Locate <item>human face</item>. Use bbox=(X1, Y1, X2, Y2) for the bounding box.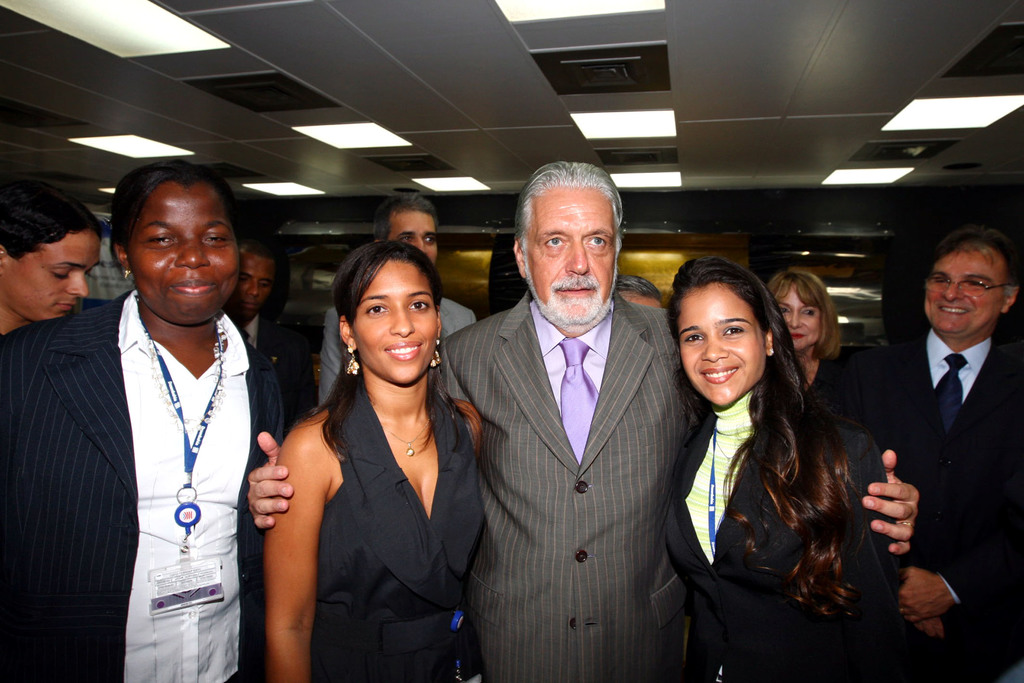
bbox=(351, 264, 436, 382).
